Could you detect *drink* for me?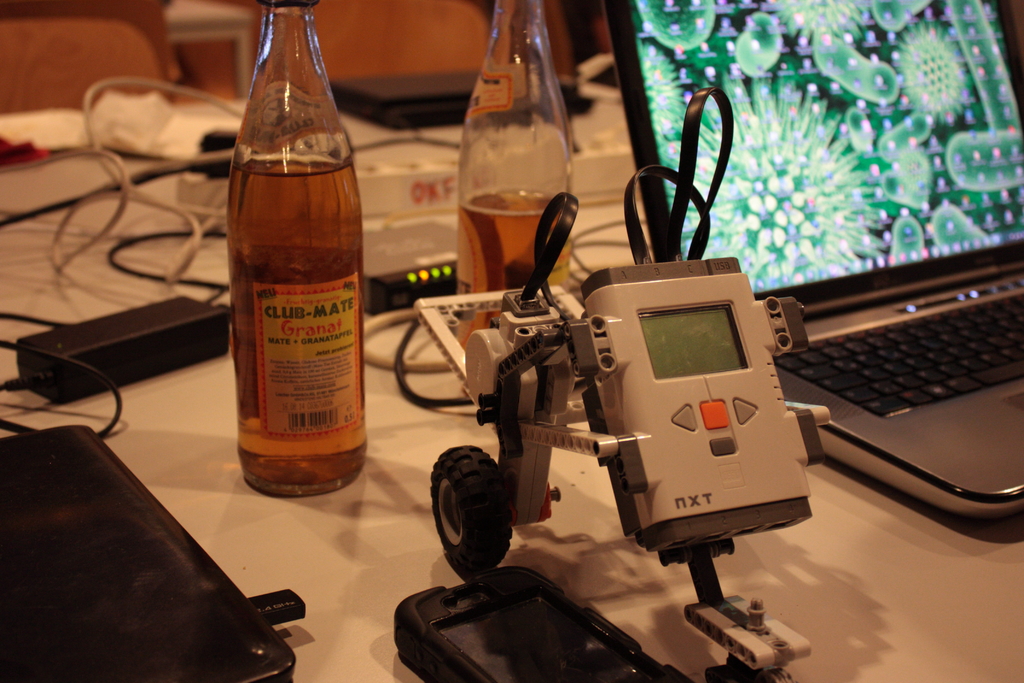
Detection result: <region>216, 0, 355, 493</region>.
